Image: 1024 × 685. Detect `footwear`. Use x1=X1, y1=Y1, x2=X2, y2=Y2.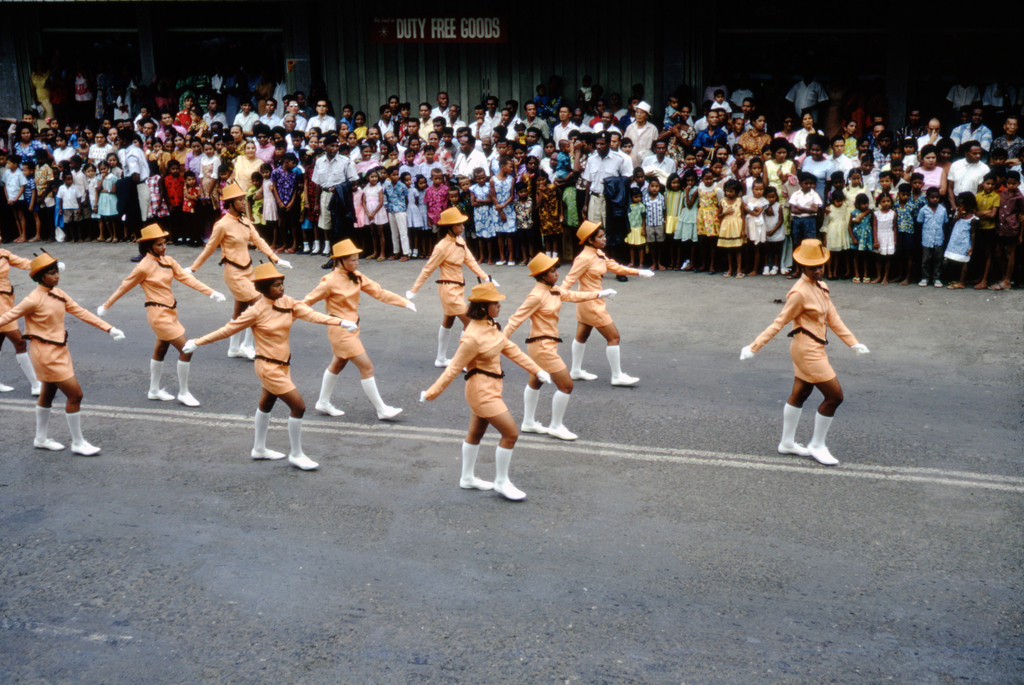
x1=398, y1=255, x2=412, y2=261.
